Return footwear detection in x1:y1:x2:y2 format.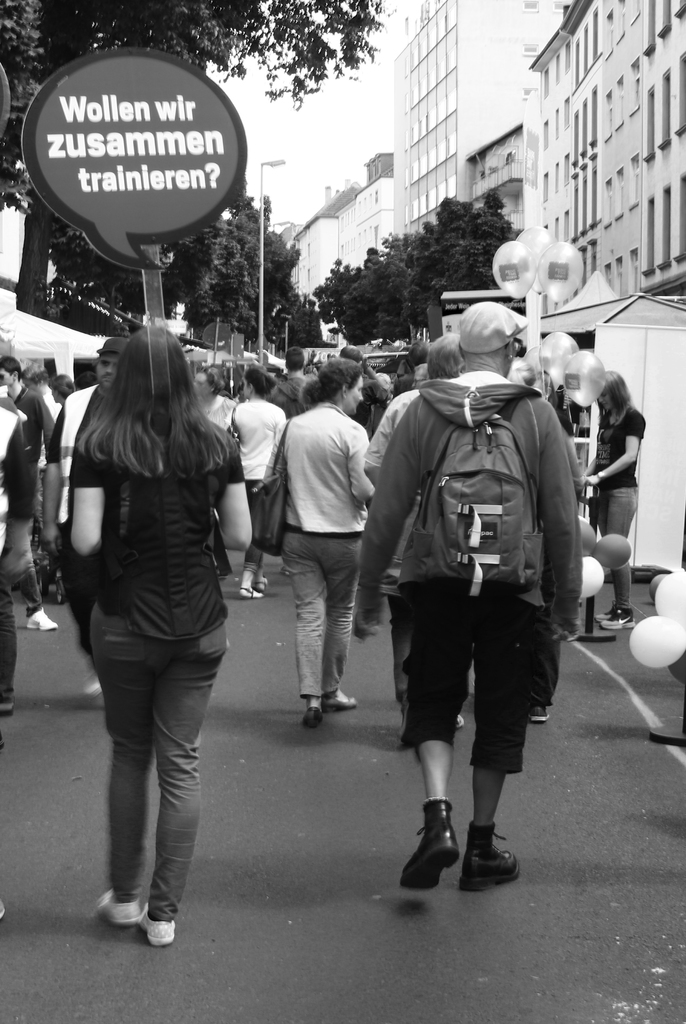
329:700:357:709.
